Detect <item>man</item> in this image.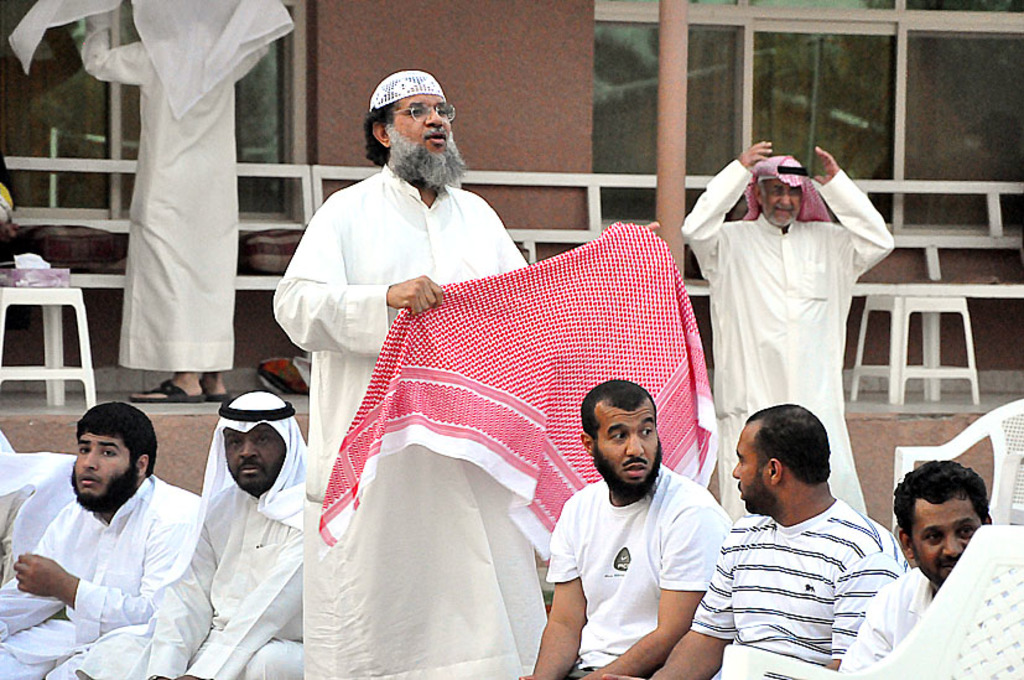
Detection: Rect(78, 12, 271, 398).
